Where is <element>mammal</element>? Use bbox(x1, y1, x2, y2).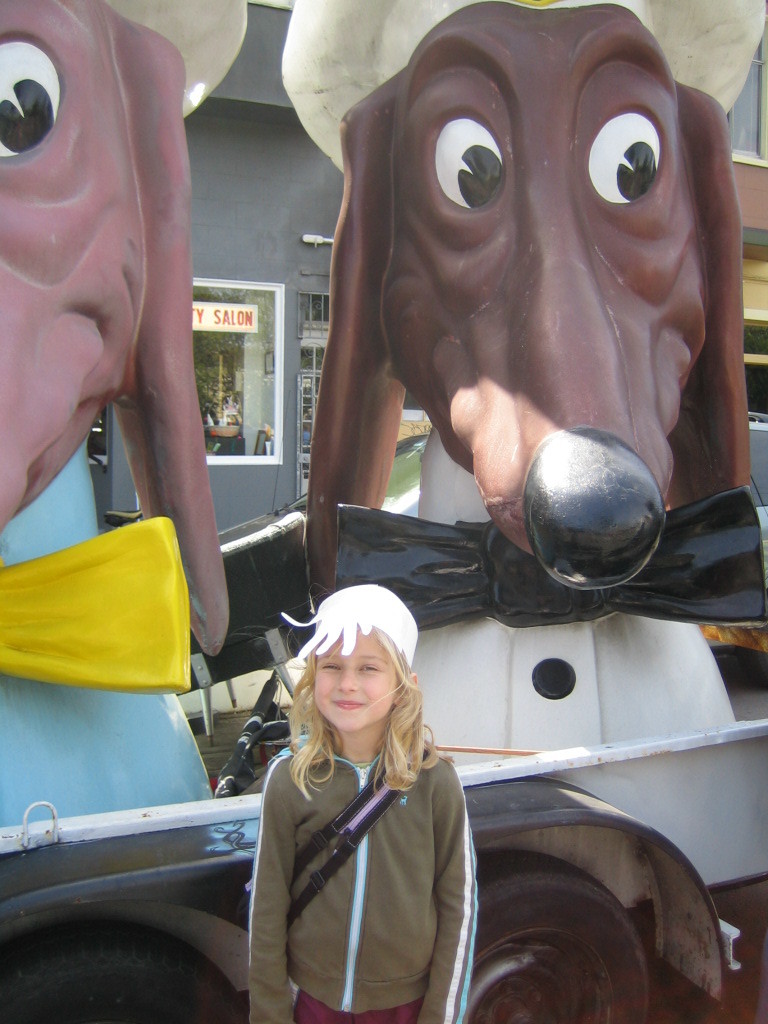
bbox(270, 0, 767, 638).
